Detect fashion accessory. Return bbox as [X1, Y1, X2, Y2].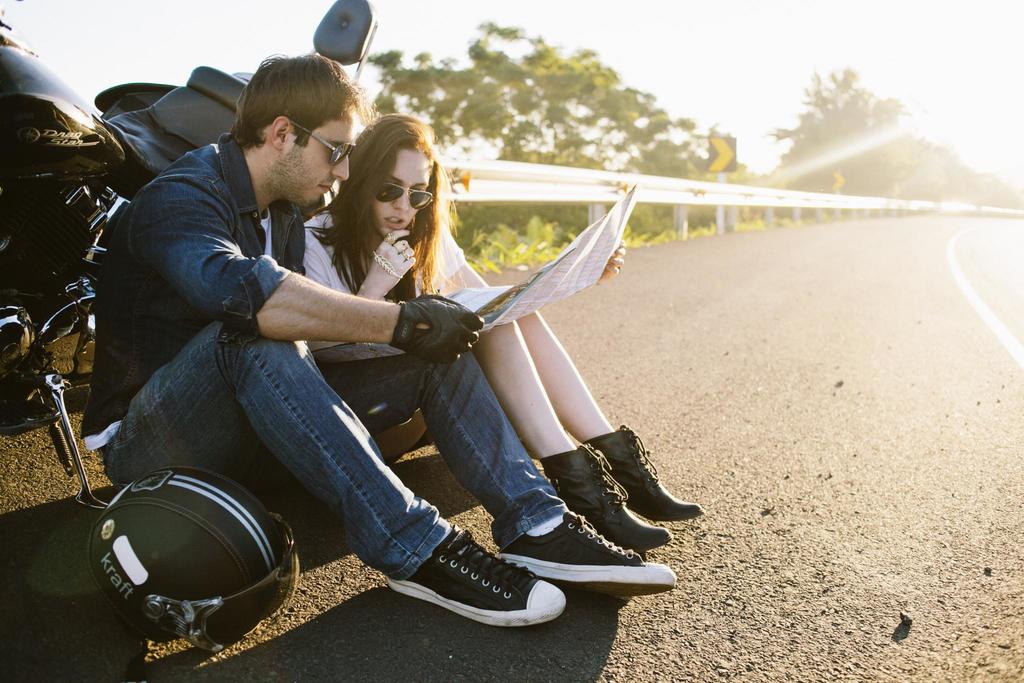
[388, 293, 485, 364].
